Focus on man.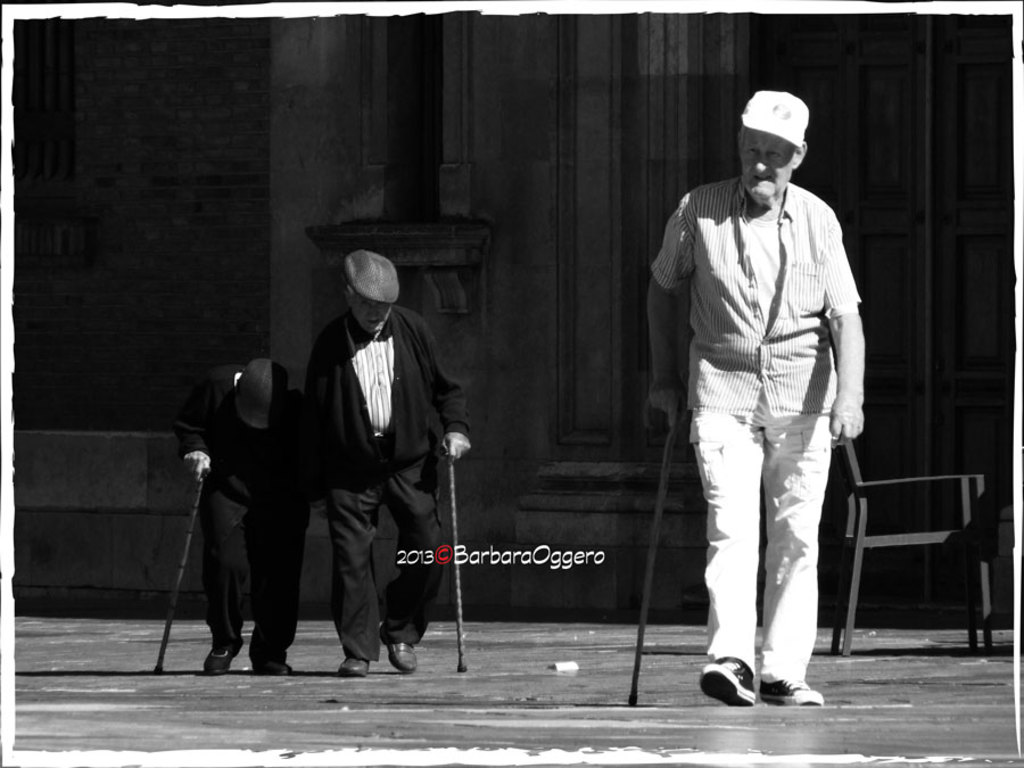
Focused at <bbox>642, 98, 874, 713</bbox>.
